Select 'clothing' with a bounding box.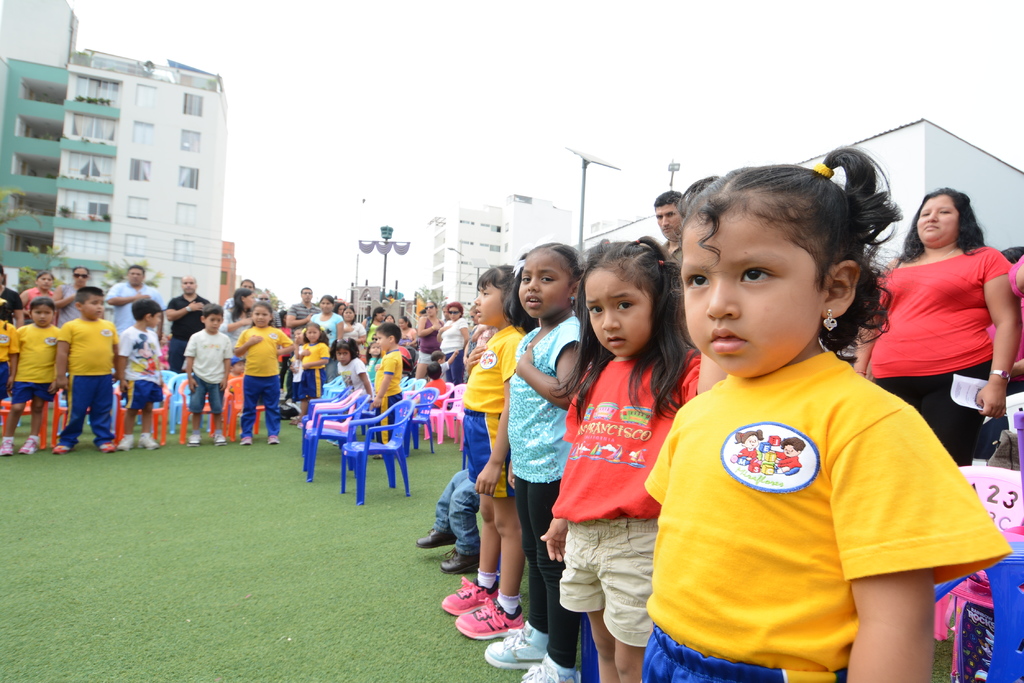
116 325 164 410.
